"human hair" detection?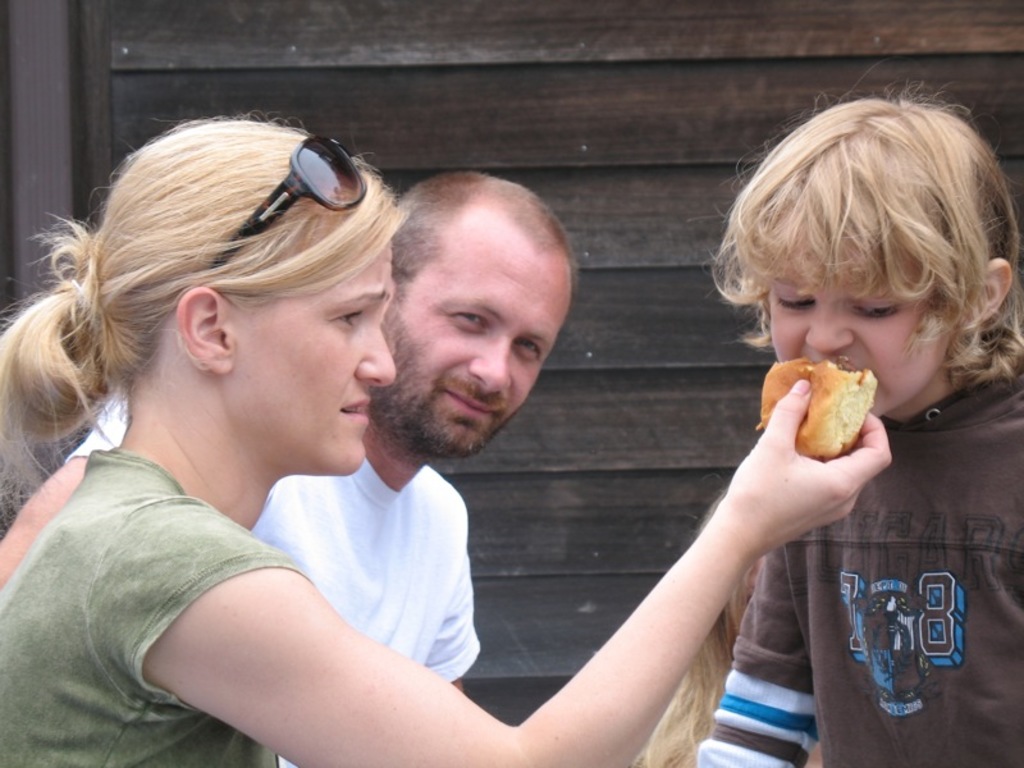
x1=0, y1=108, x2=420, y2=529
